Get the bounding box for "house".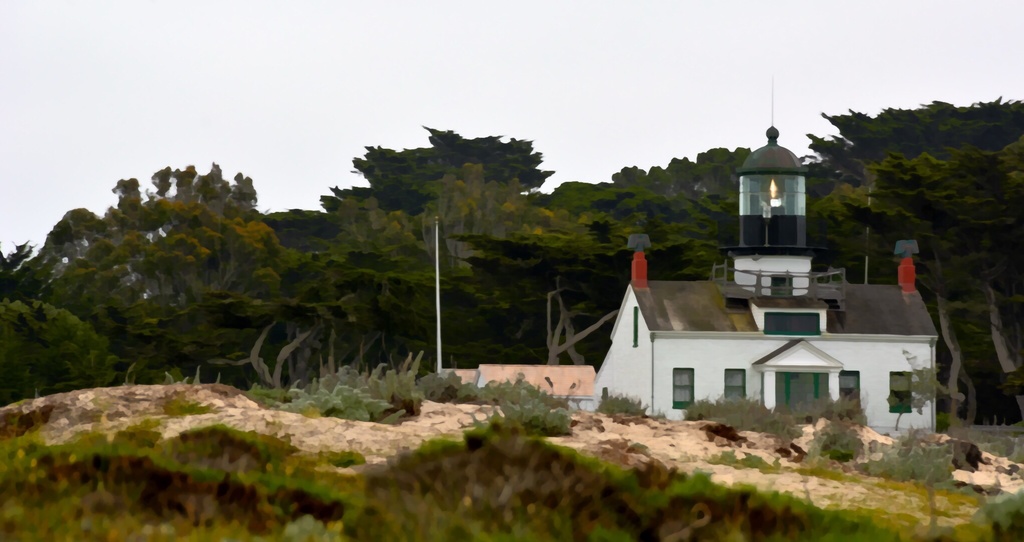
(x1=456, y1=359, x2=591, y2=410).
